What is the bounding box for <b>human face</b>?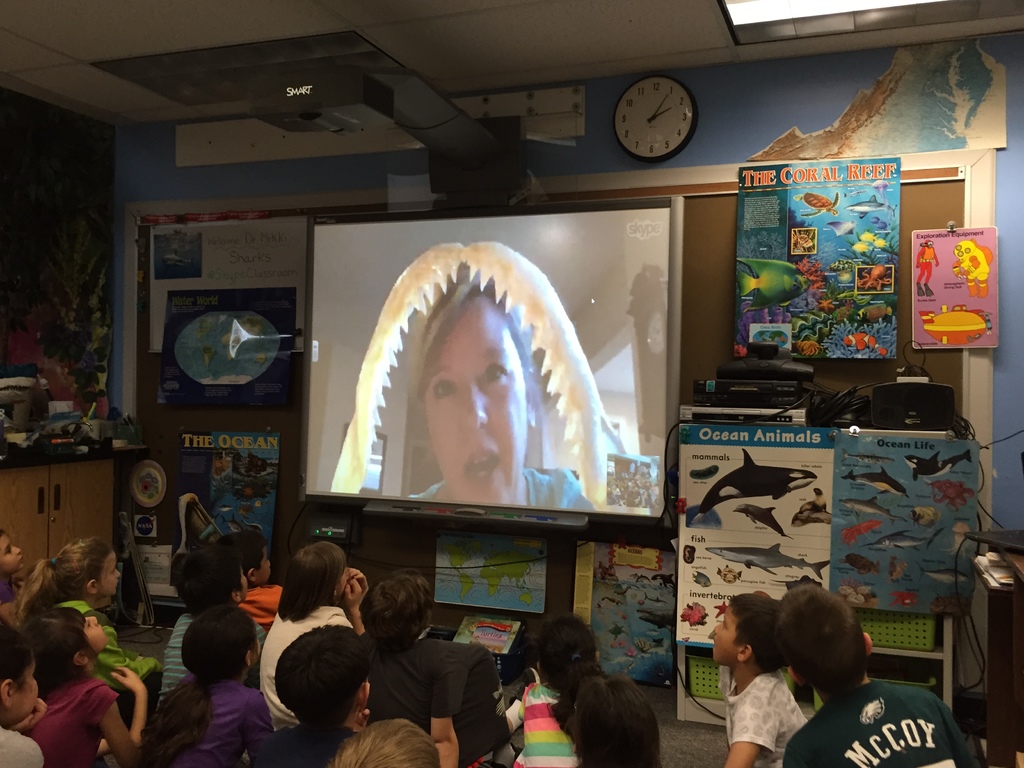
(0,532,19,574).
